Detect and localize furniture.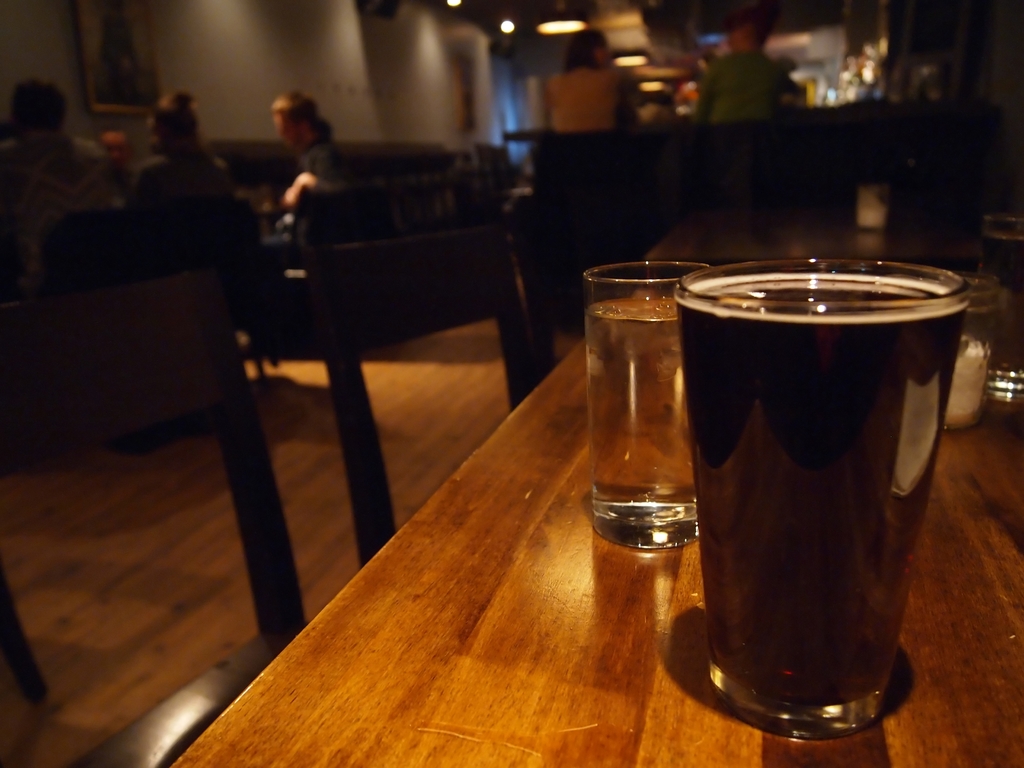
Localized at [0,563,52,703].
